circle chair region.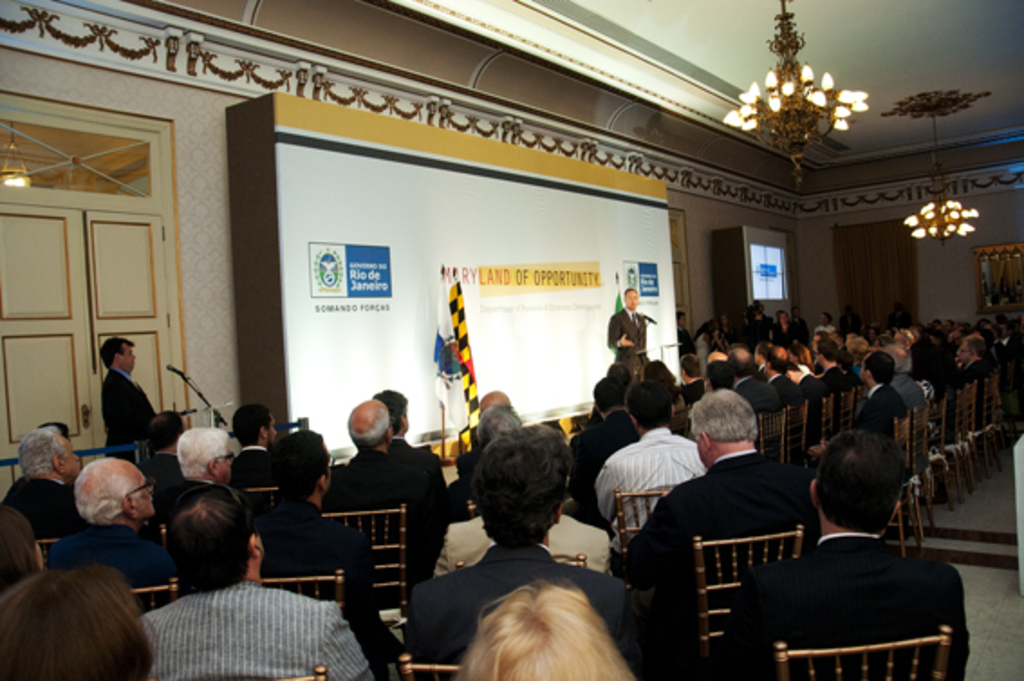
Region: bbox(321, 506, 408, 645).
